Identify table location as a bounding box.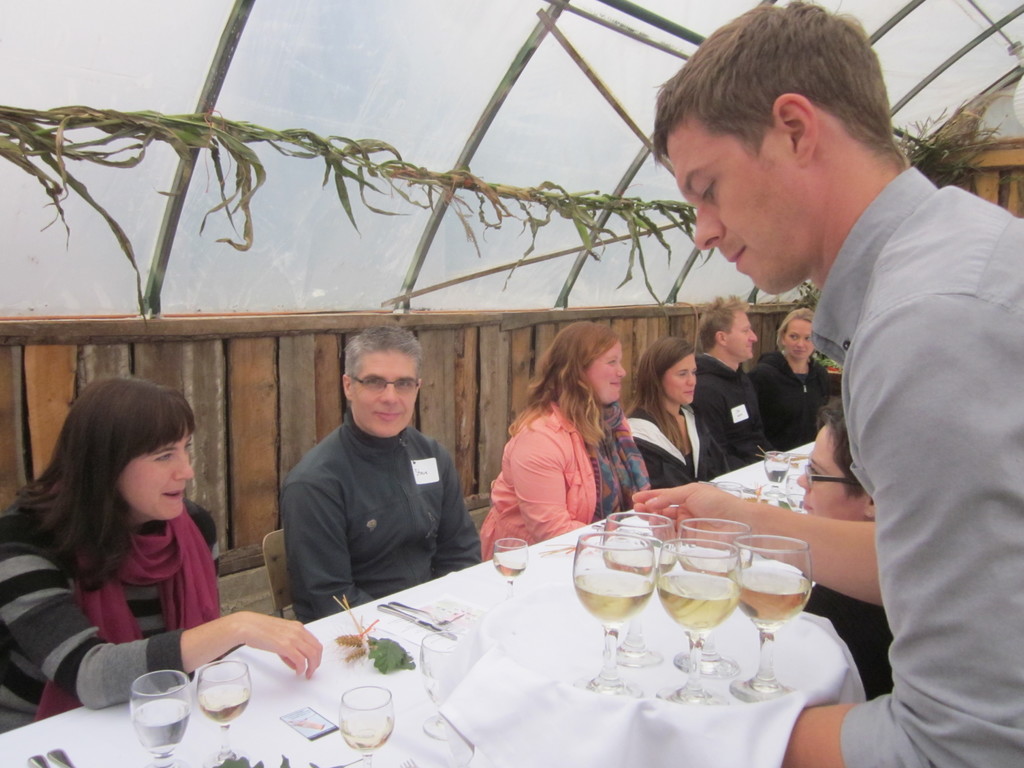
[x1=0, y1=436, x2=873, y2=767].
